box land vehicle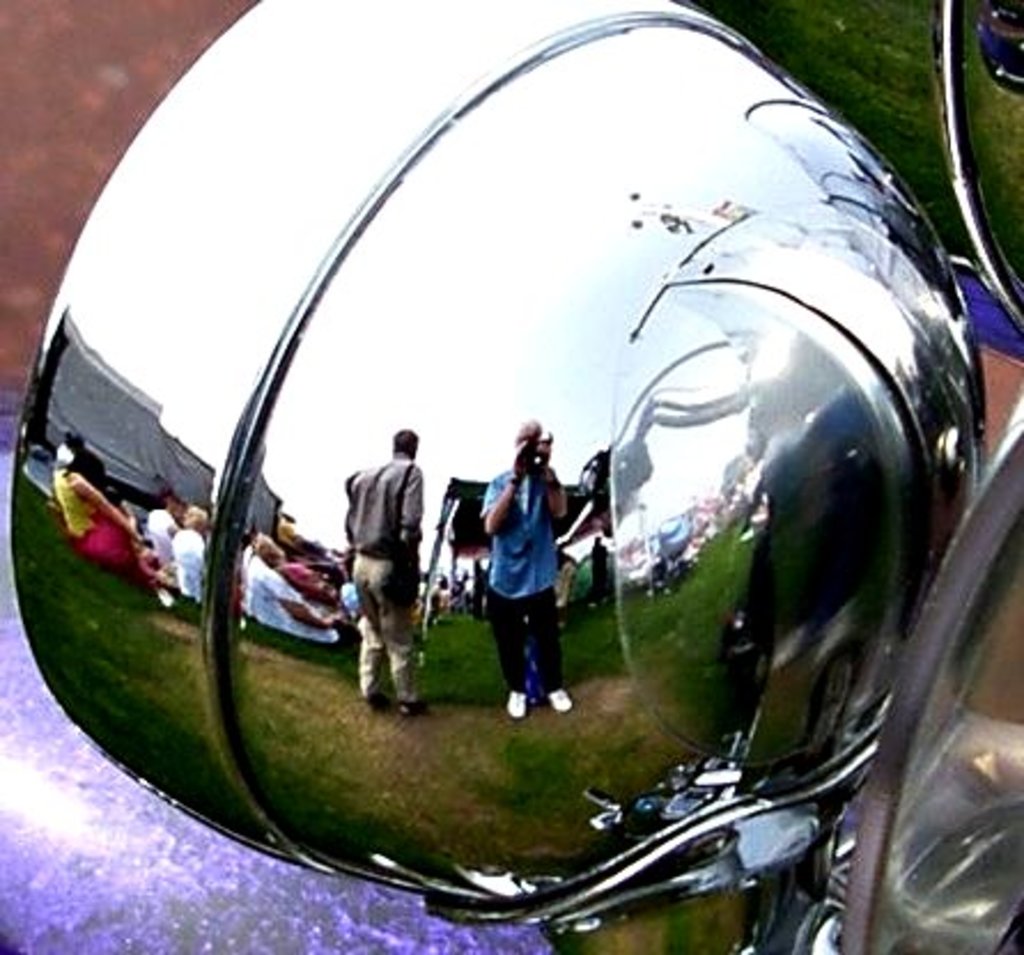
(14, 9, 1017, 948)
